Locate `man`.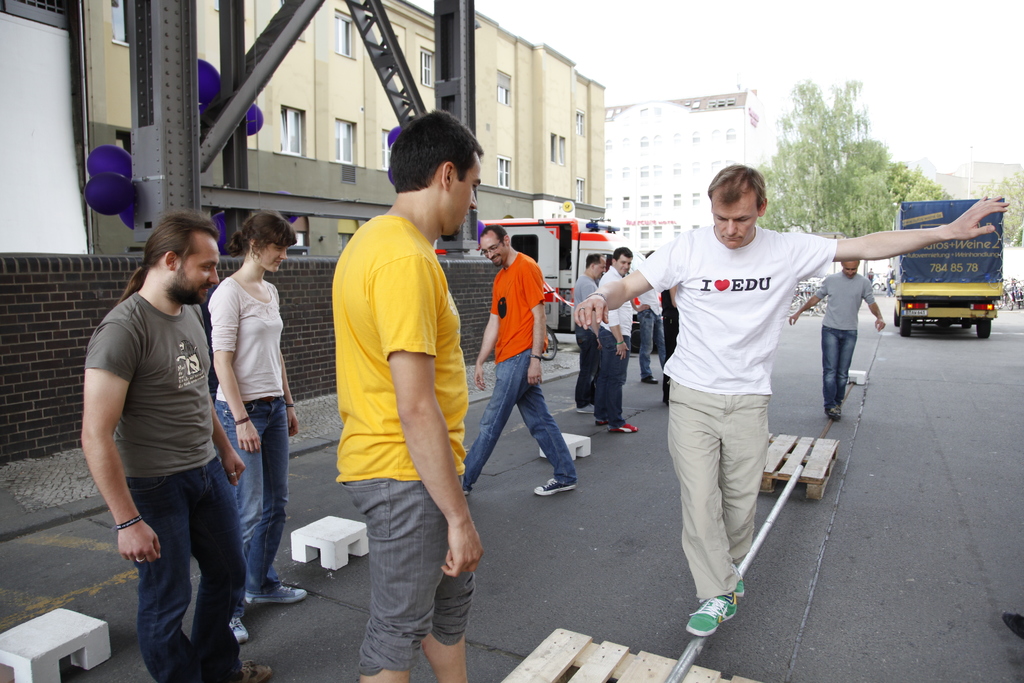
Bounding box: 332:106:488:680.
